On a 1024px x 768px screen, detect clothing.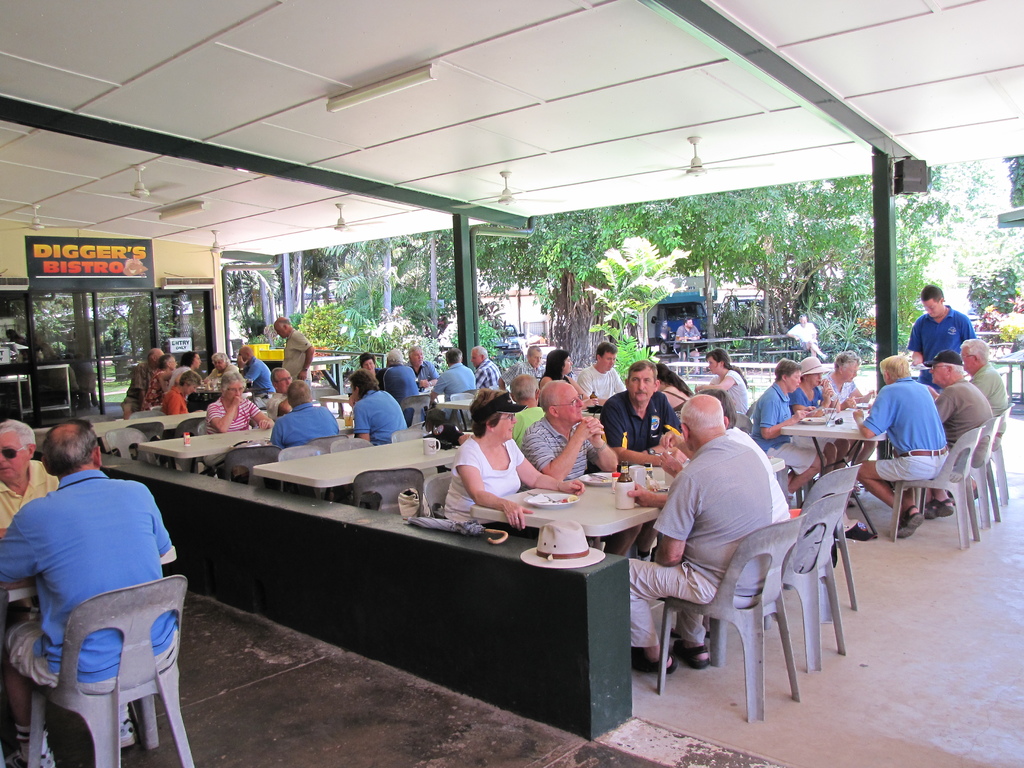
BBox(863, 377, 950, 481).
